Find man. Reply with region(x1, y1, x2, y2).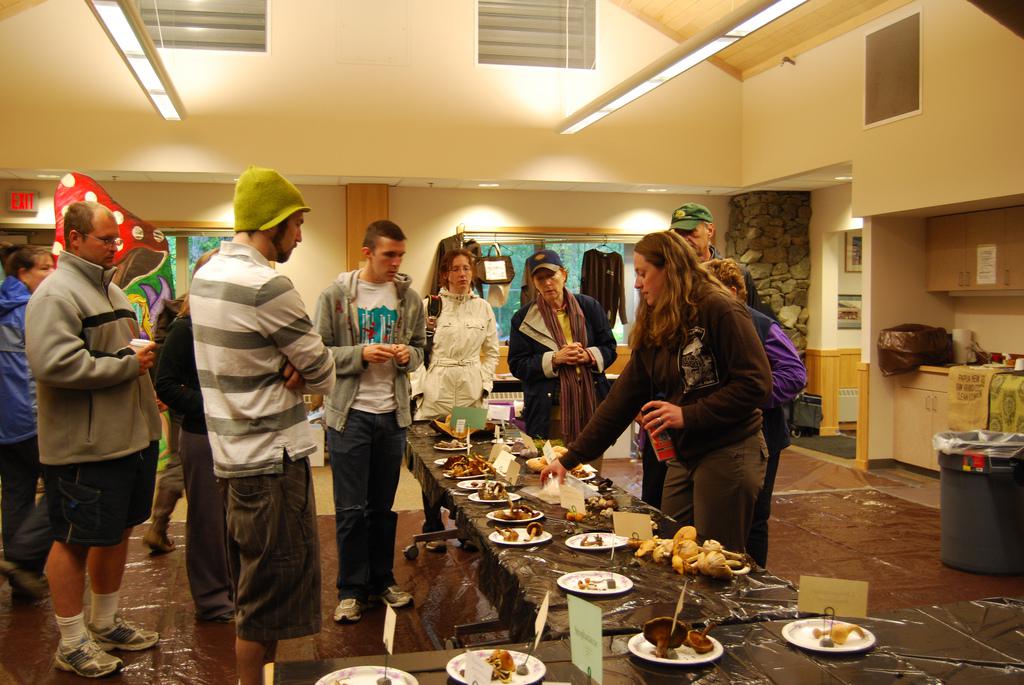
region(19, 182, 178, 661).
